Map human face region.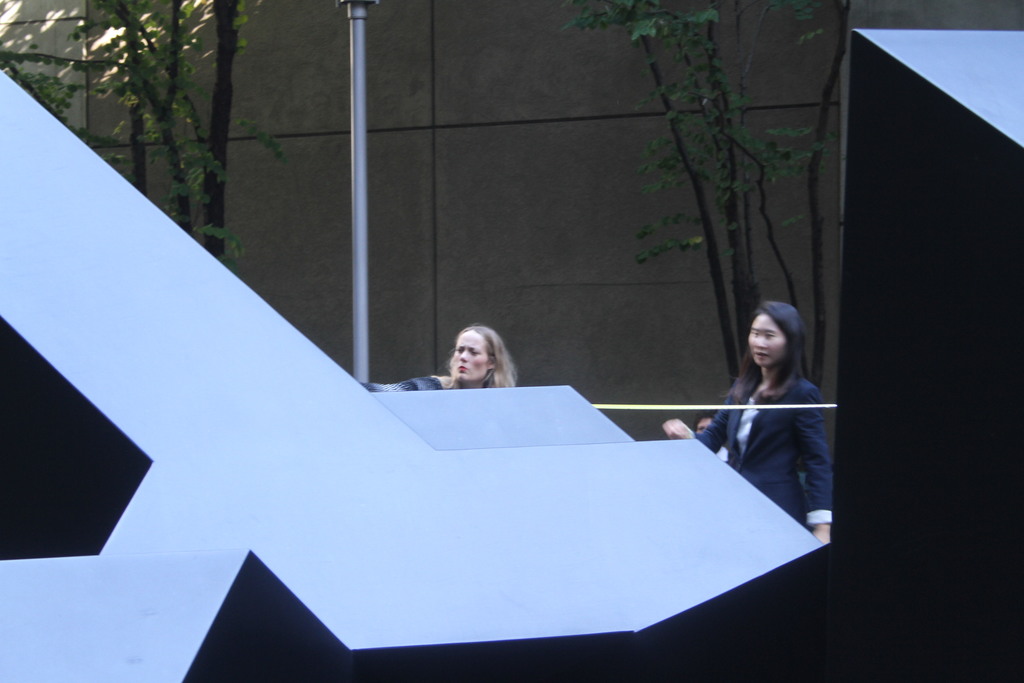
Mapped to bbox(697, 418, 712, 434).
